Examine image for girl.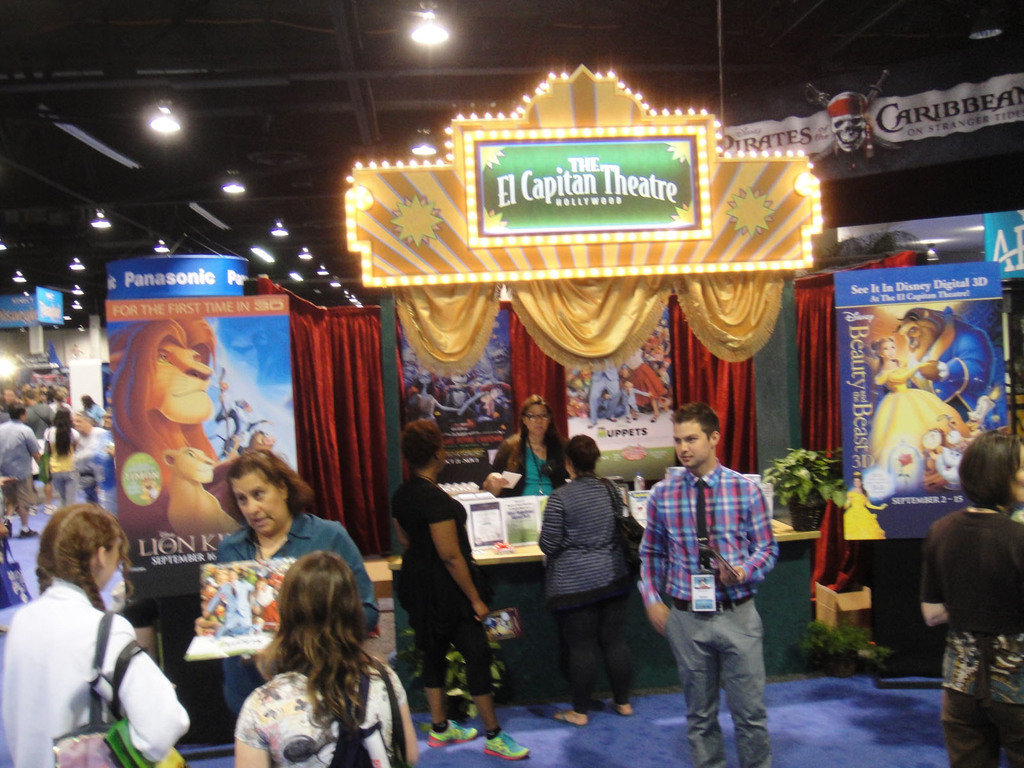
Examination result: <region>216, 546, 408, 763</region>.
